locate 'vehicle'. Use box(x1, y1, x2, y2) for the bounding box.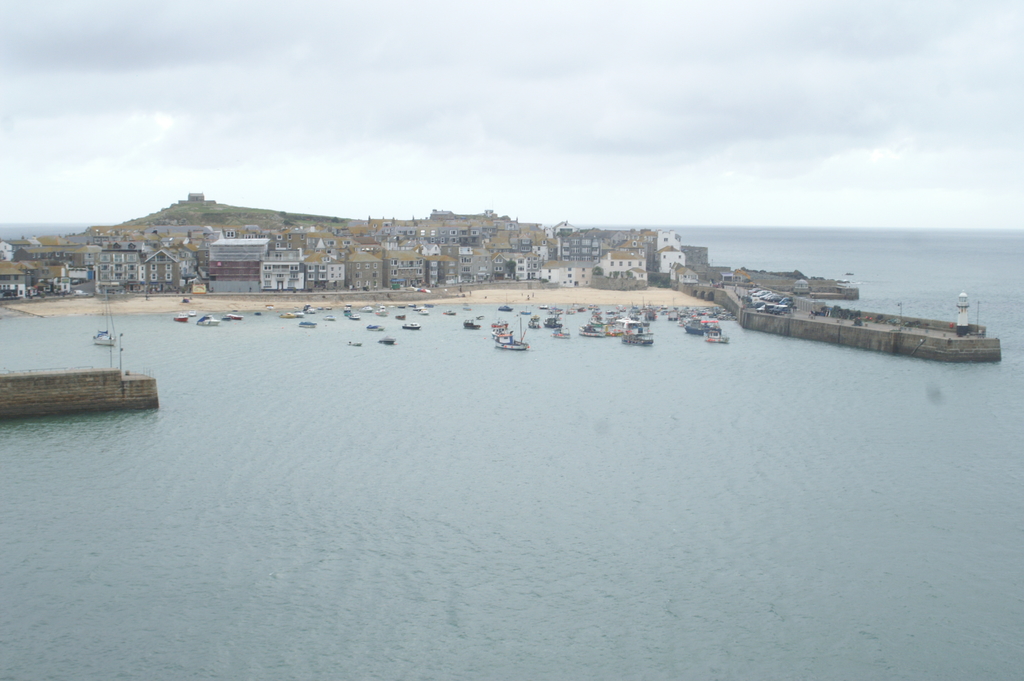
box(303, 302, 316, 313).
